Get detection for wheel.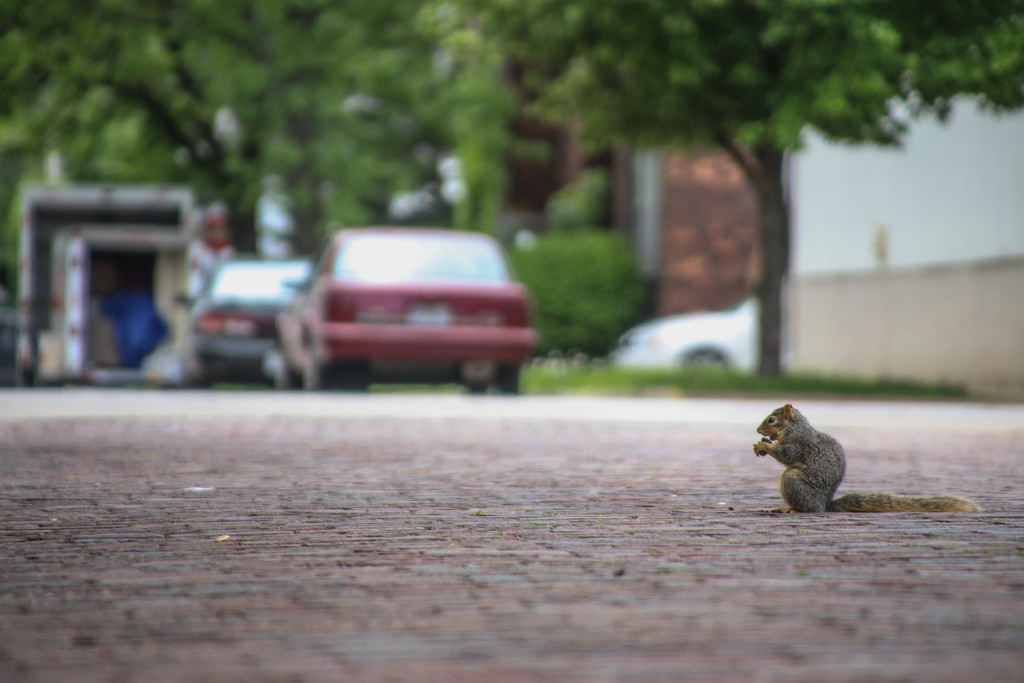
Detection: left=495, top=363, right=519, bottom=396.
